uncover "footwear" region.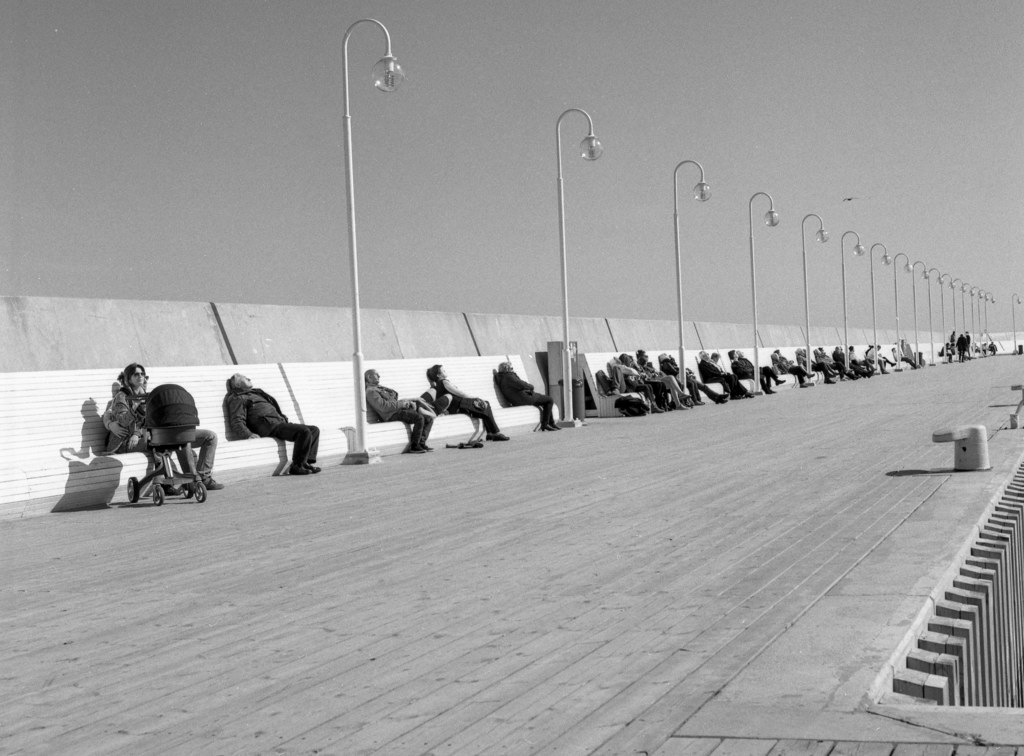
Uncovered: 678,393,690,399.
